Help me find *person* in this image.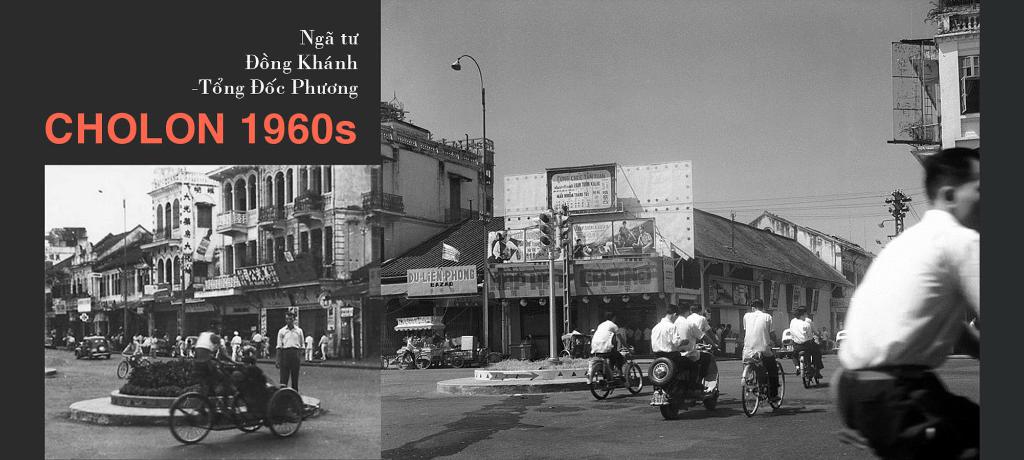
Found it: x1=650, y1=301, x2=685, y2=368.
